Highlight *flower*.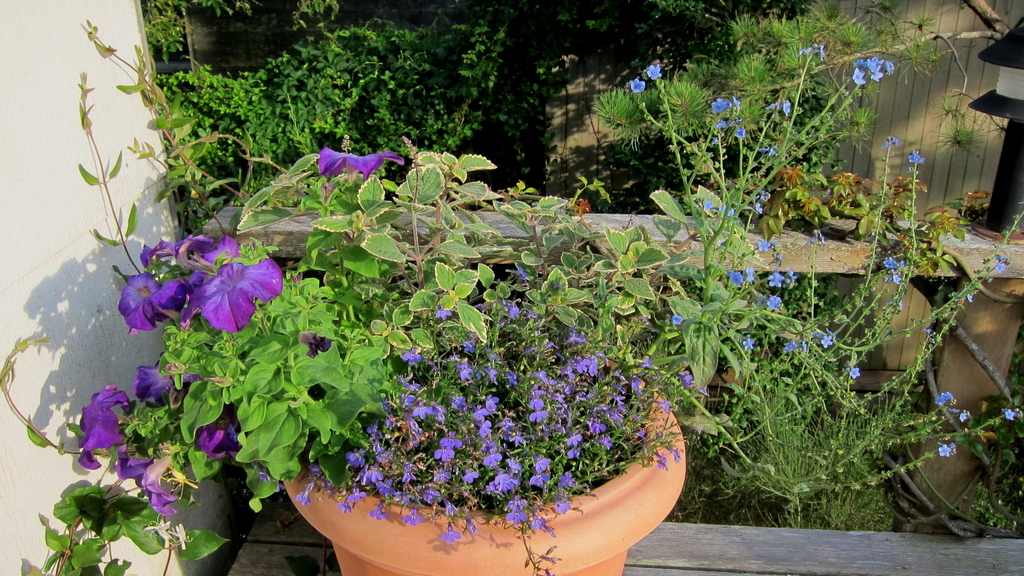
Highlighted region: rect(138, 240, 181, 271).
